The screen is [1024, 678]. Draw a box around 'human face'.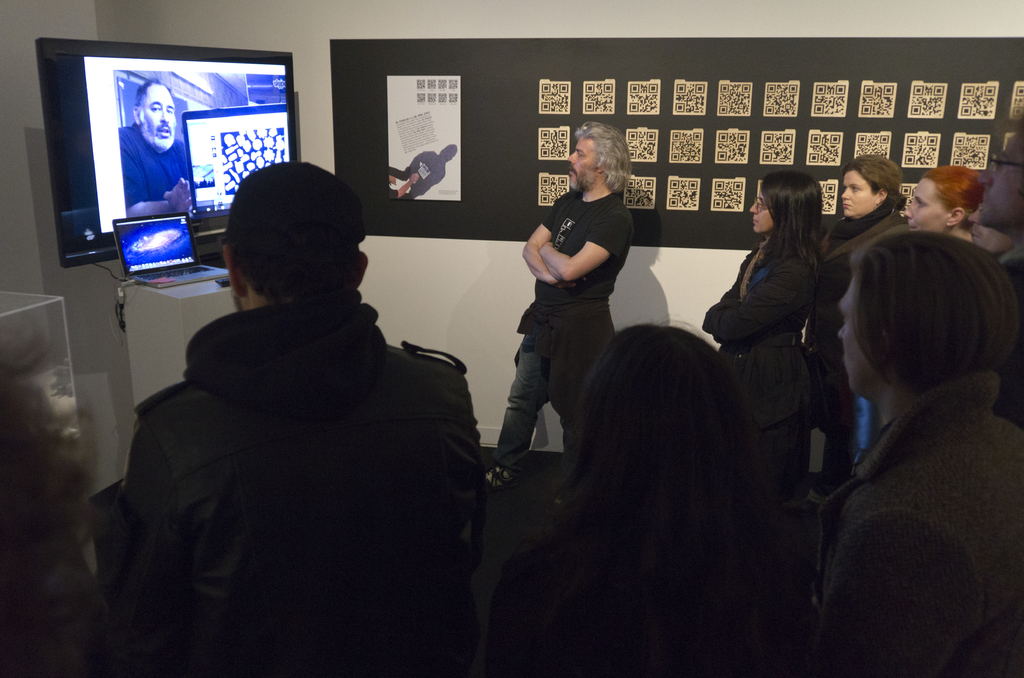
(left=902, top=177, right=947, bottom=234).
